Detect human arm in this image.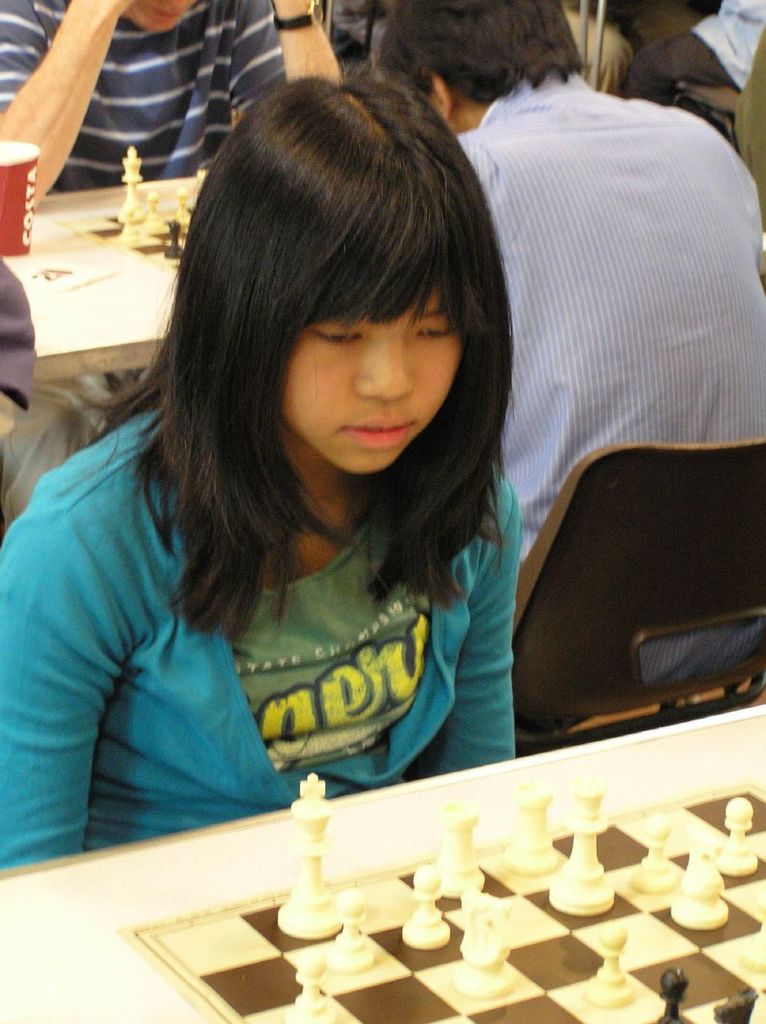
Detection: Rect(263, 0, 383, 75).
